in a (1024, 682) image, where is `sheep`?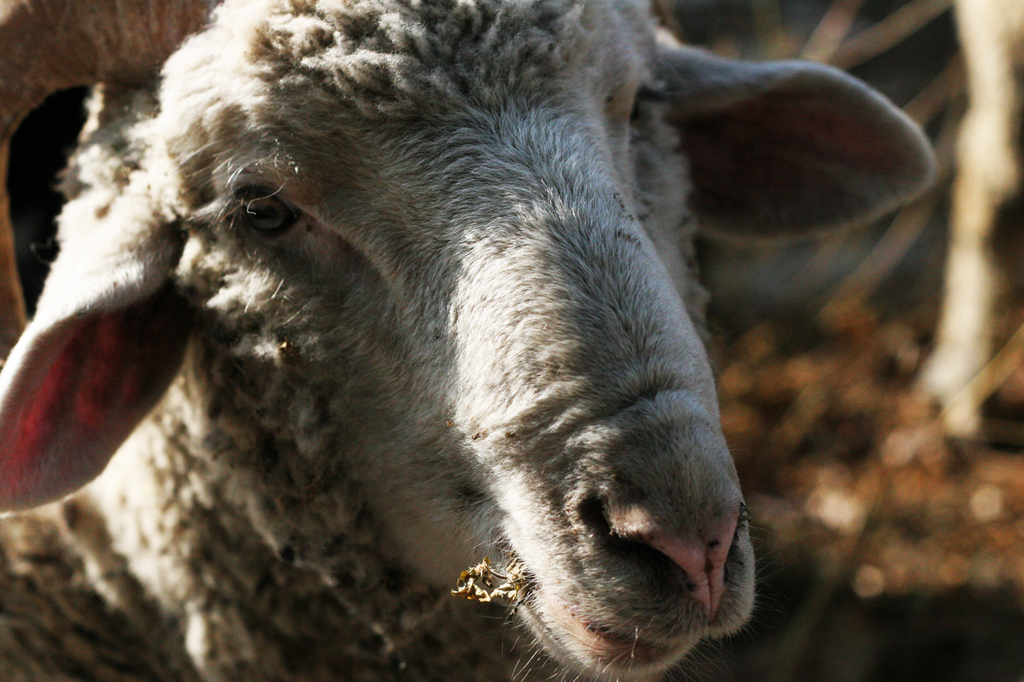
region(0, 0, 939, 681).
